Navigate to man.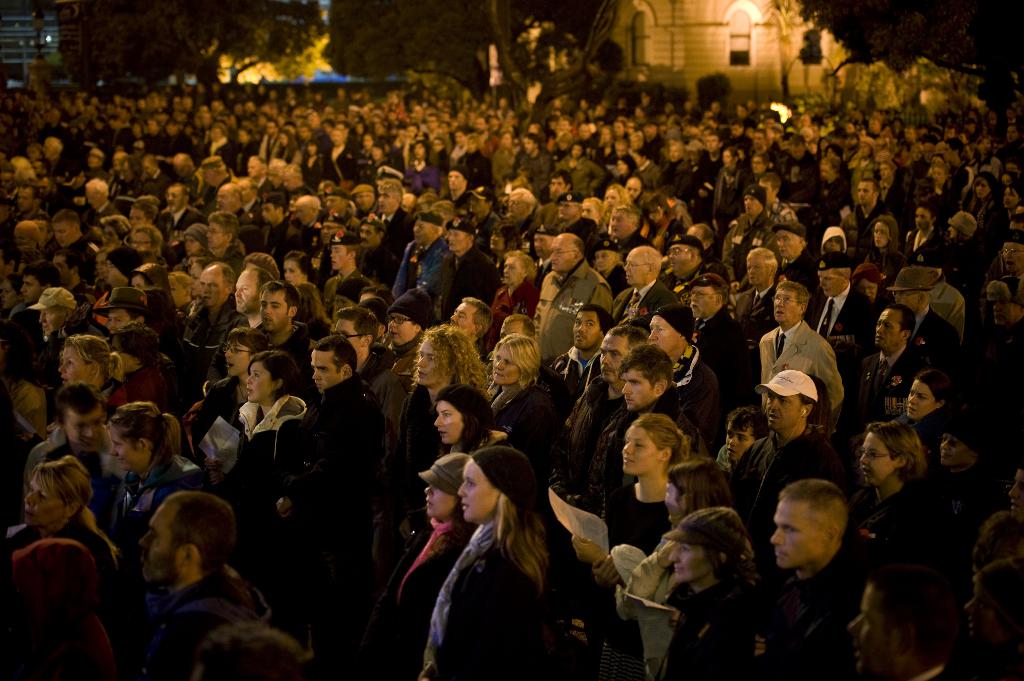
Navigation target: select_region(755, 468, 896, 675).
